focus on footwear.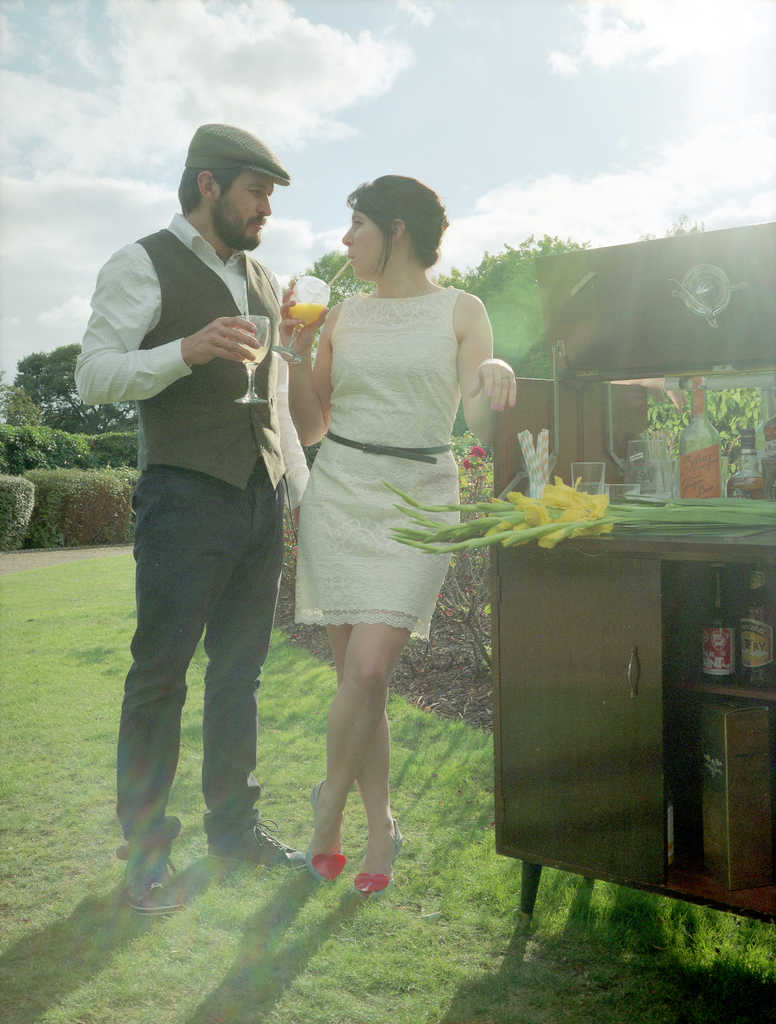
Focused at box(206, 819, 311, 875).
